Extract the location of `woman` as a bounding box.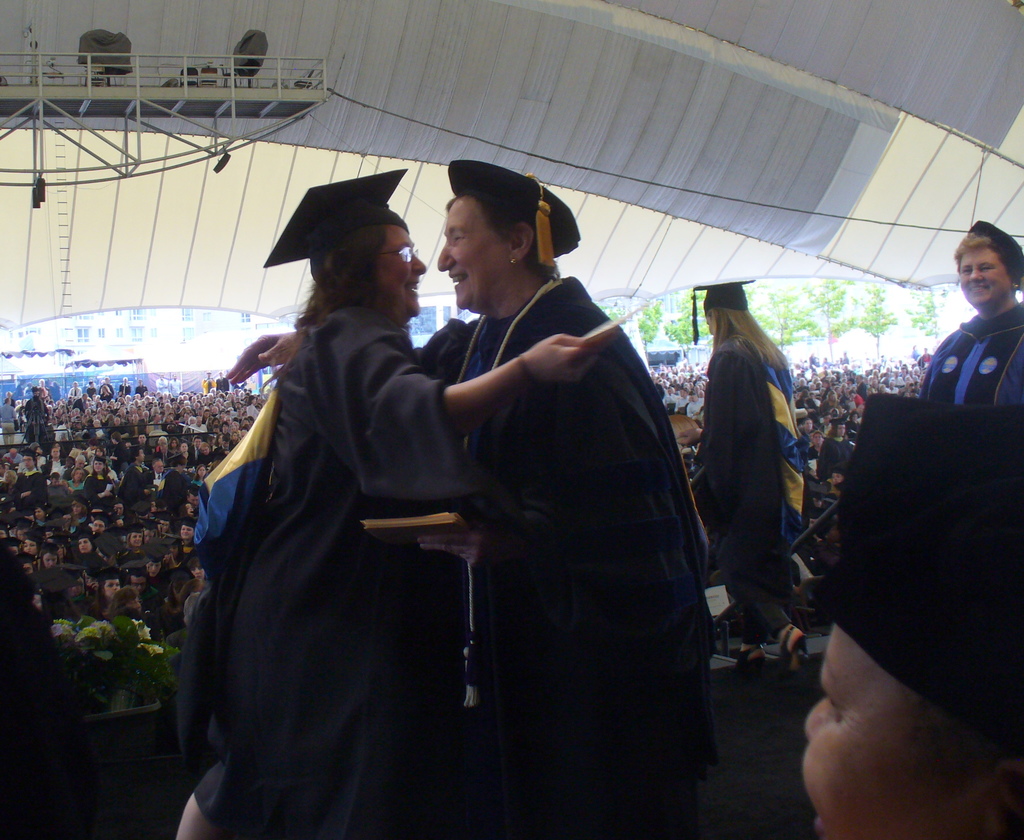
x1=93 y1=568 x2=129 y2=611.
